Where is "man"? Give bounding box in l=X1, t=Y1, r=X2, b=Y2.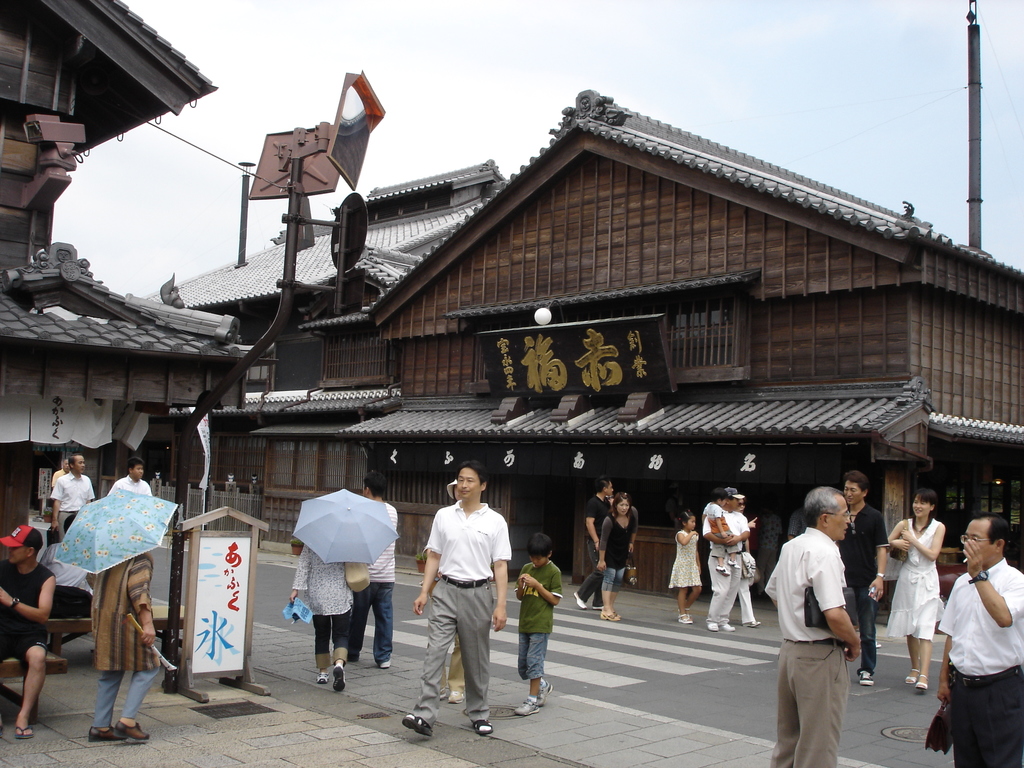
l=573, t=474, r=612, b=610.
